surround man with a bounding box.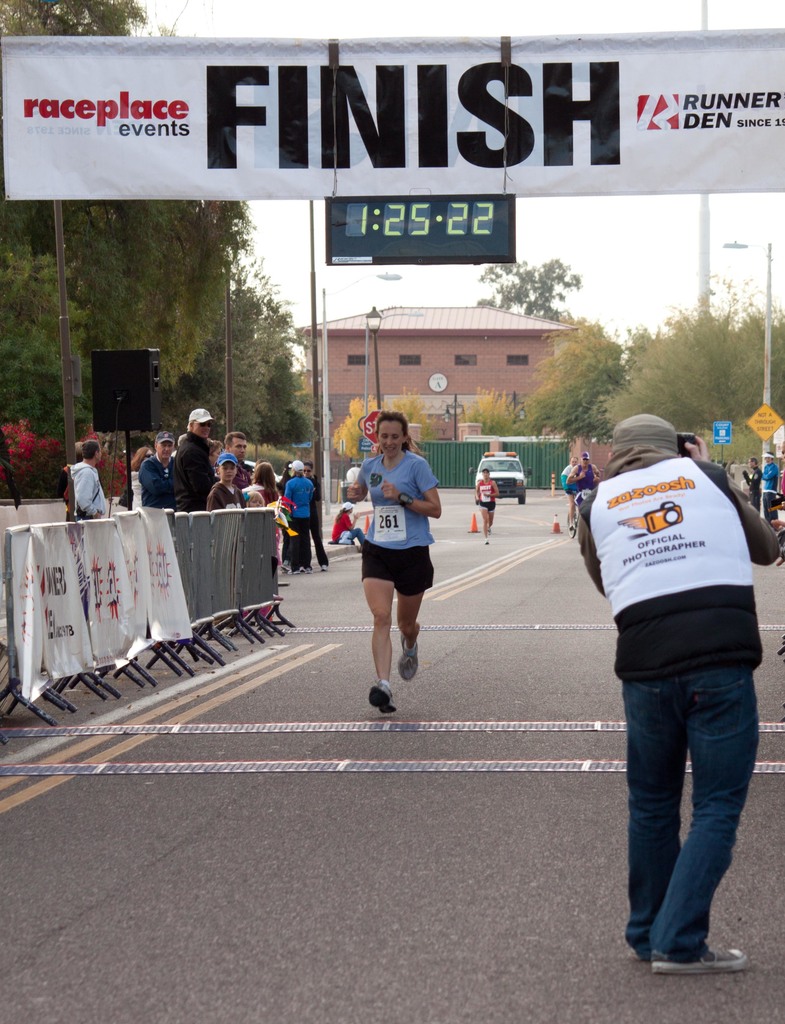
x1=69, y1=436, x2=109, y2=522.
